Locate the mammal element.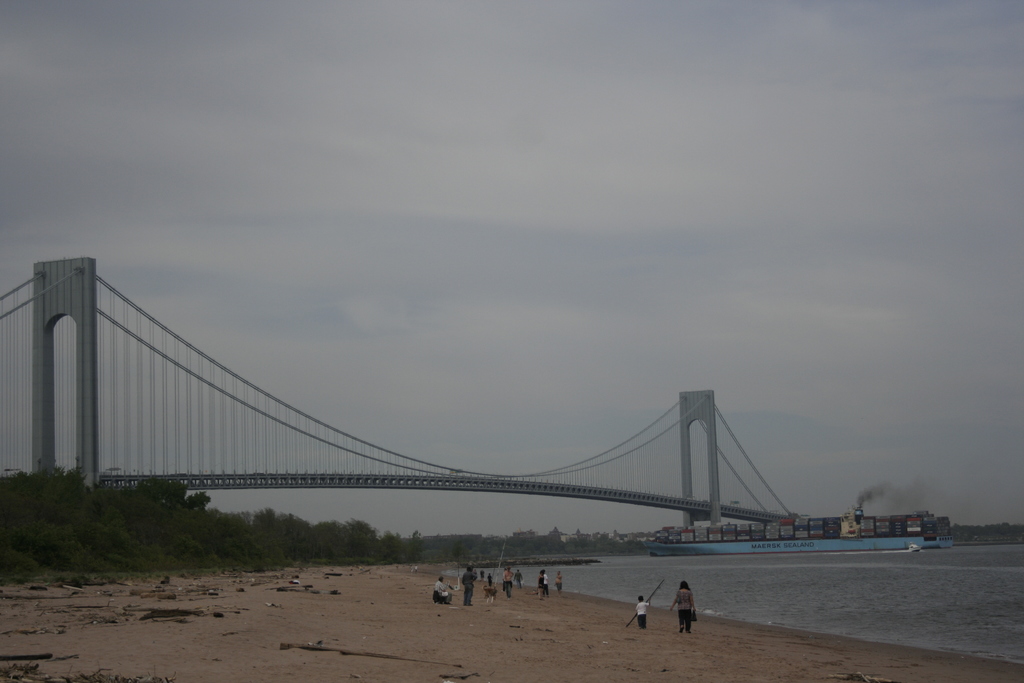
Element bbox: 538/568/546/599.
